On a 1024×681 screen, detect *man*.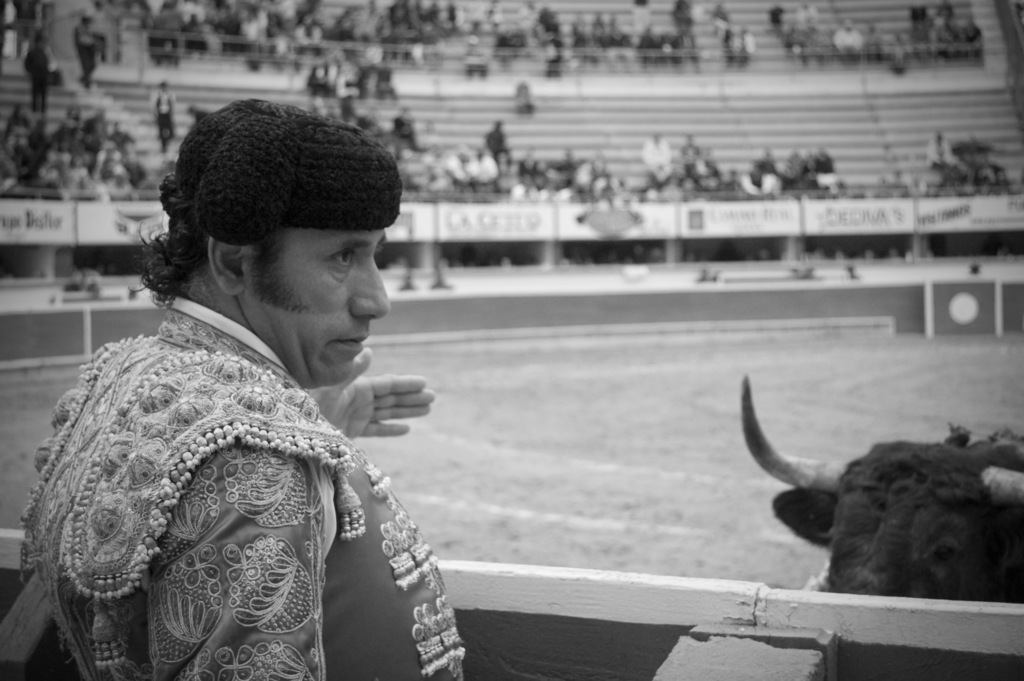
482,119,512,162.
